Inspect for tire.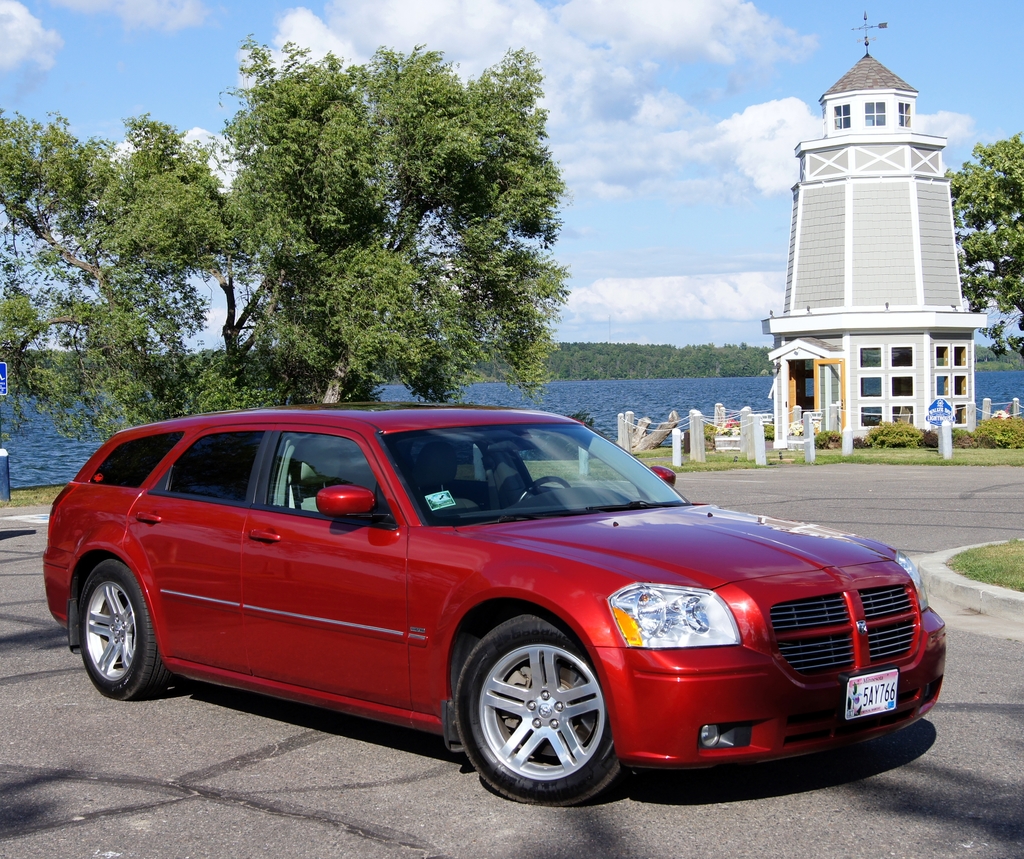
Inspection: (70, 549, 172, 703).
